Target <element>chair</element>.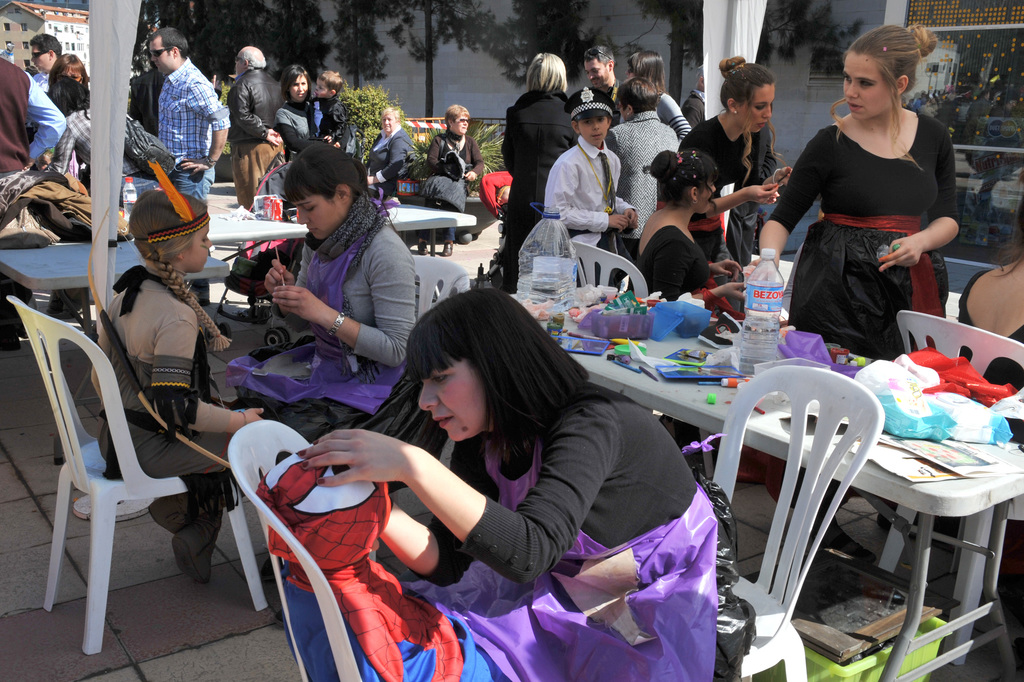
Target region: 413 251 488 337.
